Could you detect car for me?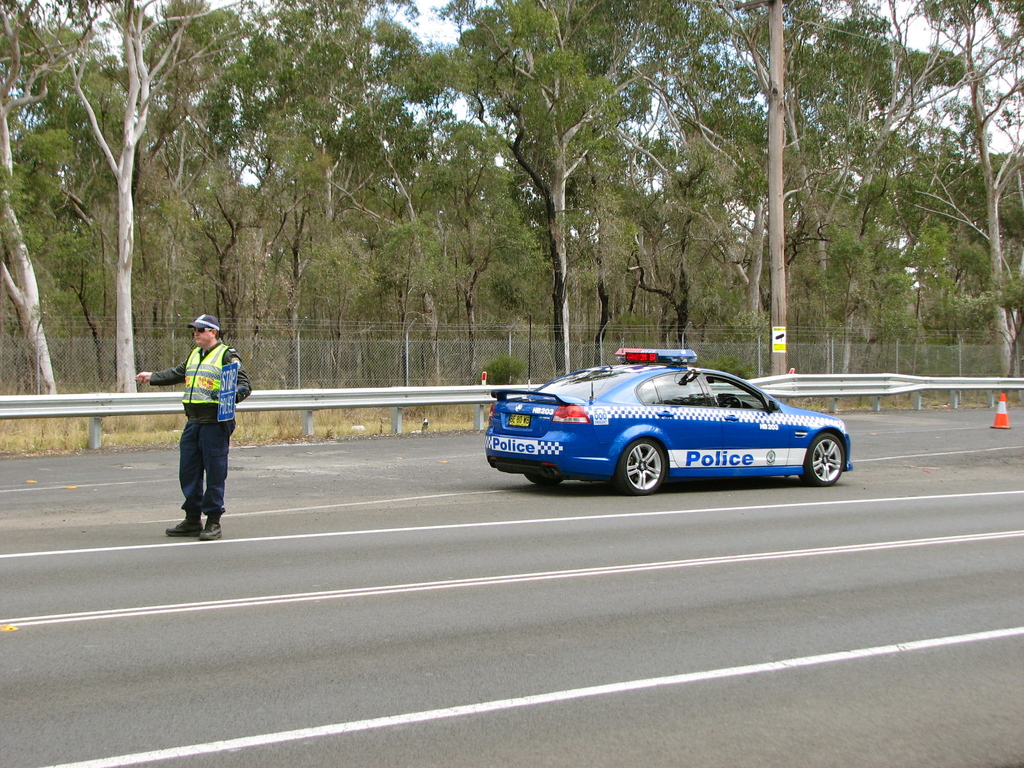
Detection result: (x1=485, y1=348, x2=857, y2=496).
